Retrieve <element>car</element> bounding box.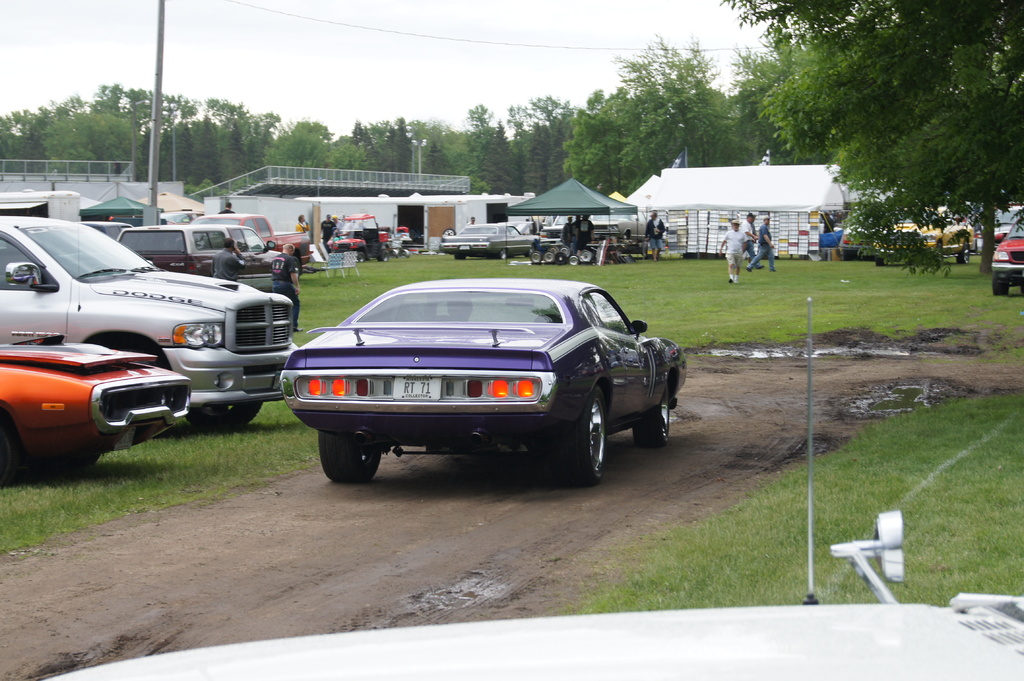
Bounding box: (x1=266, y1=275, x2=678, y2=490).
